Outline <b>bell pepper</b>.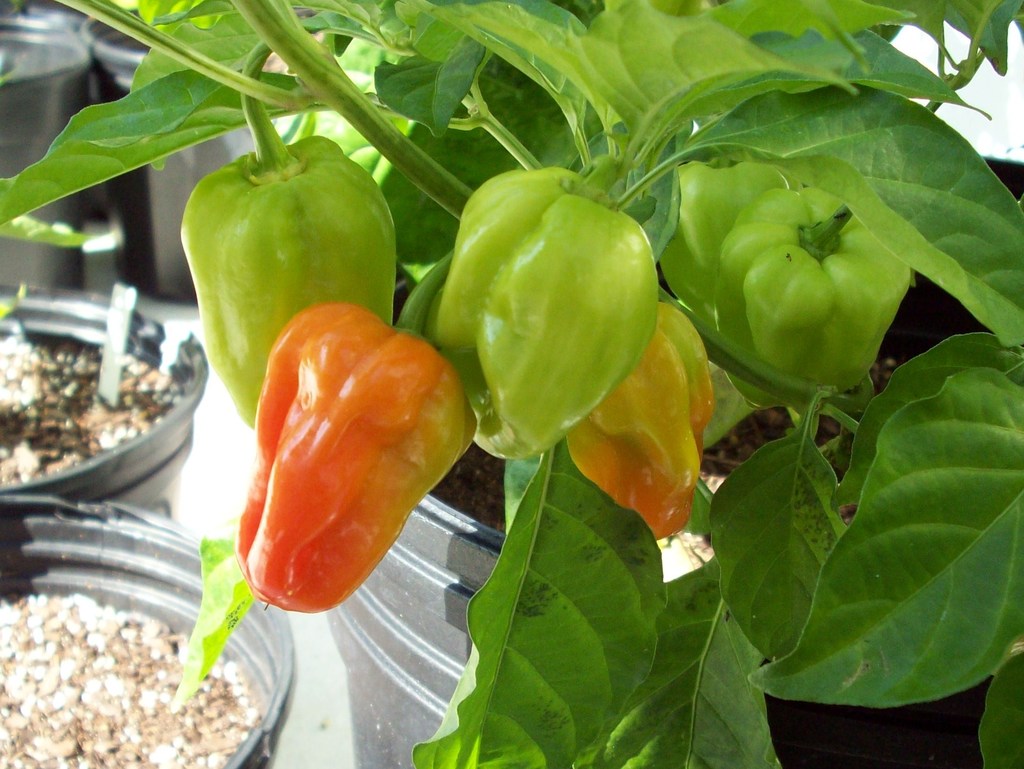
Outline: 425:171:657:453.
